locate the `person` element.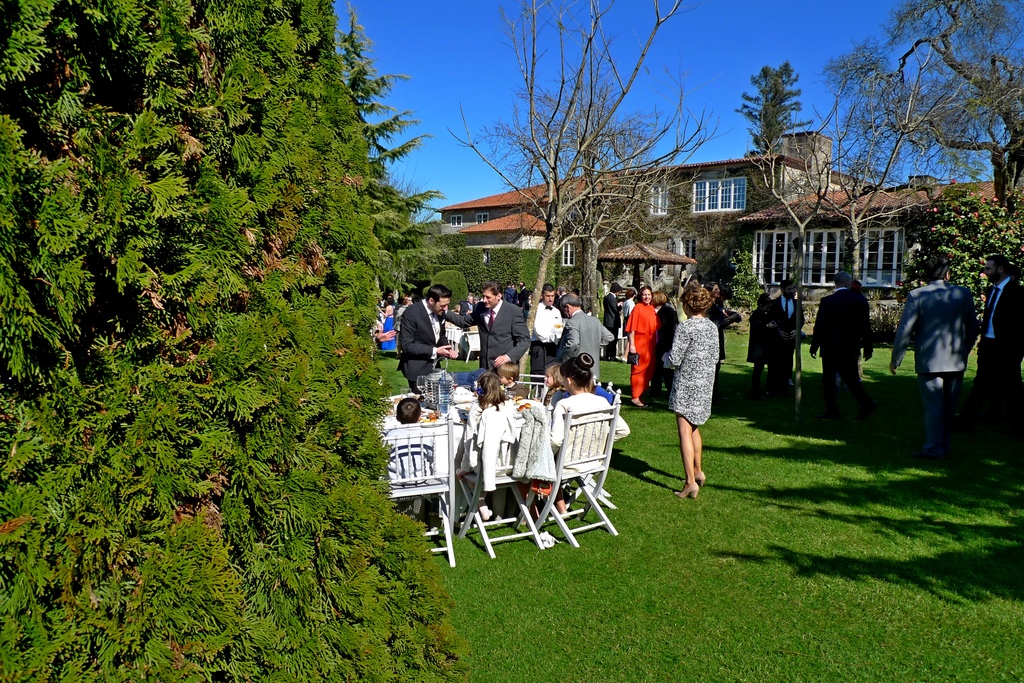
Element bbox: <region>442, 280, 531, 385</region>.
